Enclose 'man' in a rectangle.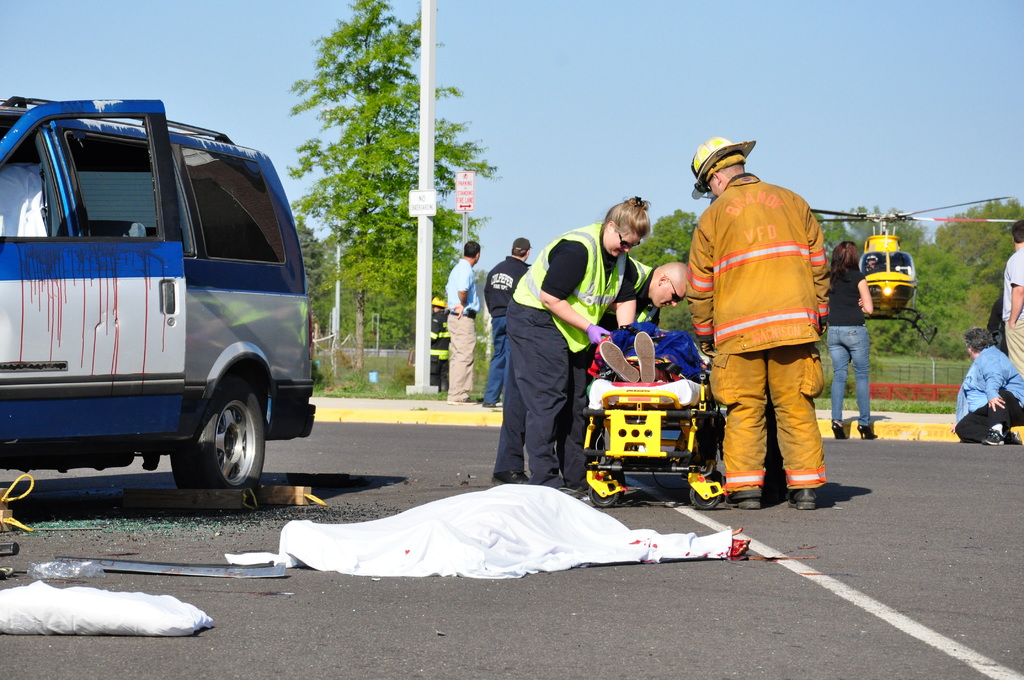
[994,222,1023,390].
